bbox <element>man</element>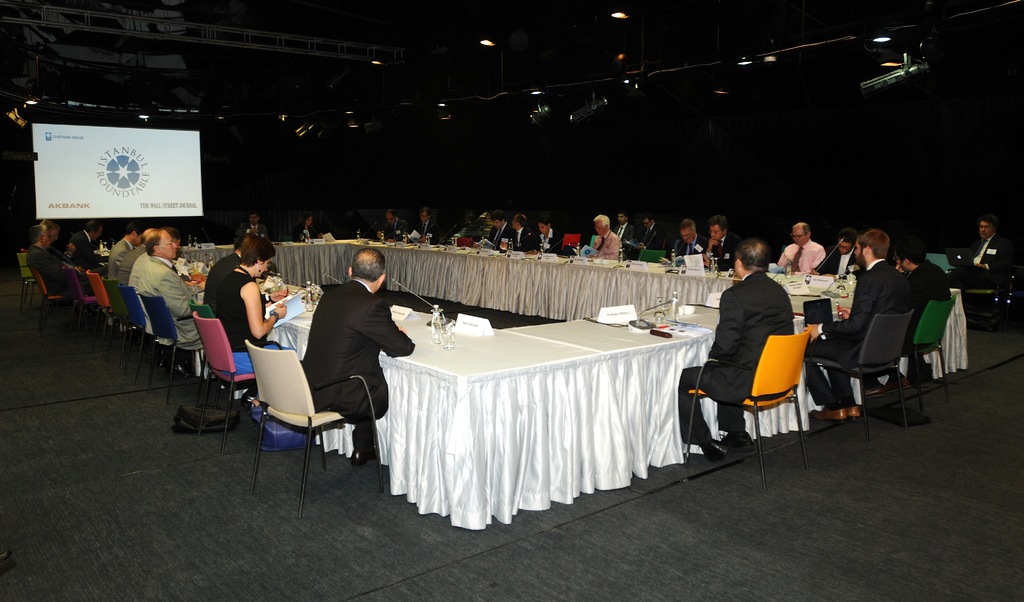
[806, 219, 917, 423]
